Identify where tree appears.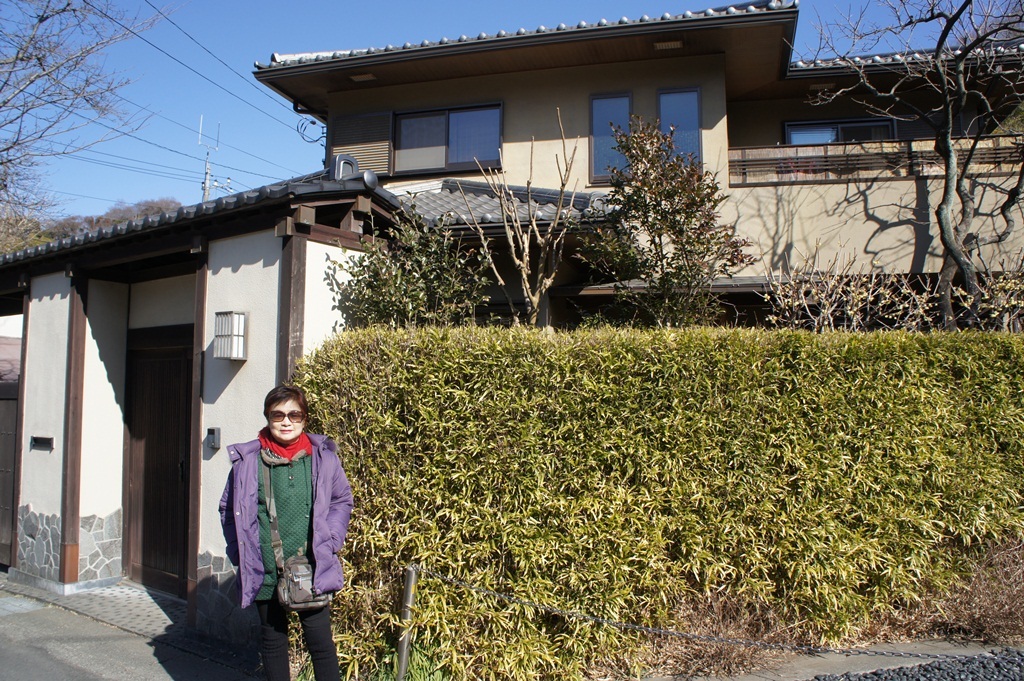
Appears at bbox=[594, 117, 757, 342].
